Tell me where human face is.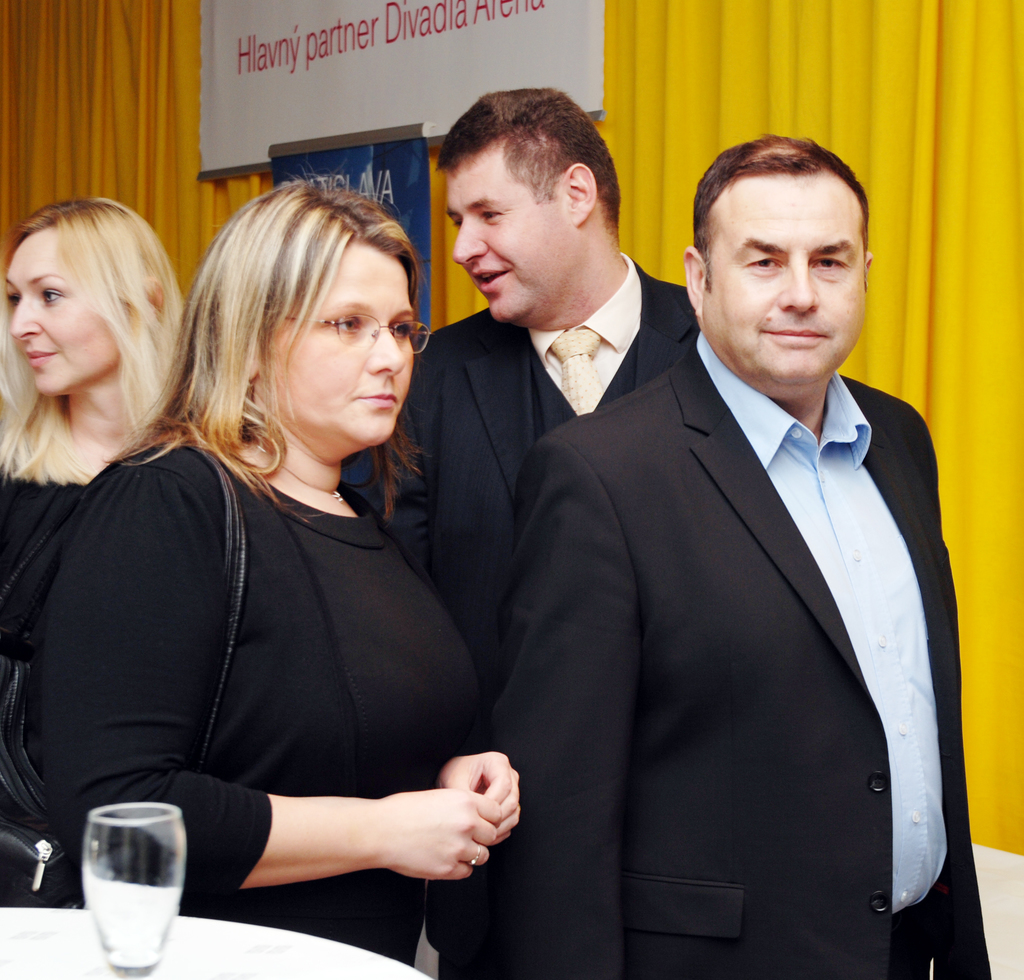
human face is at [x1=449, y1=136, x2=569, y2=317].
